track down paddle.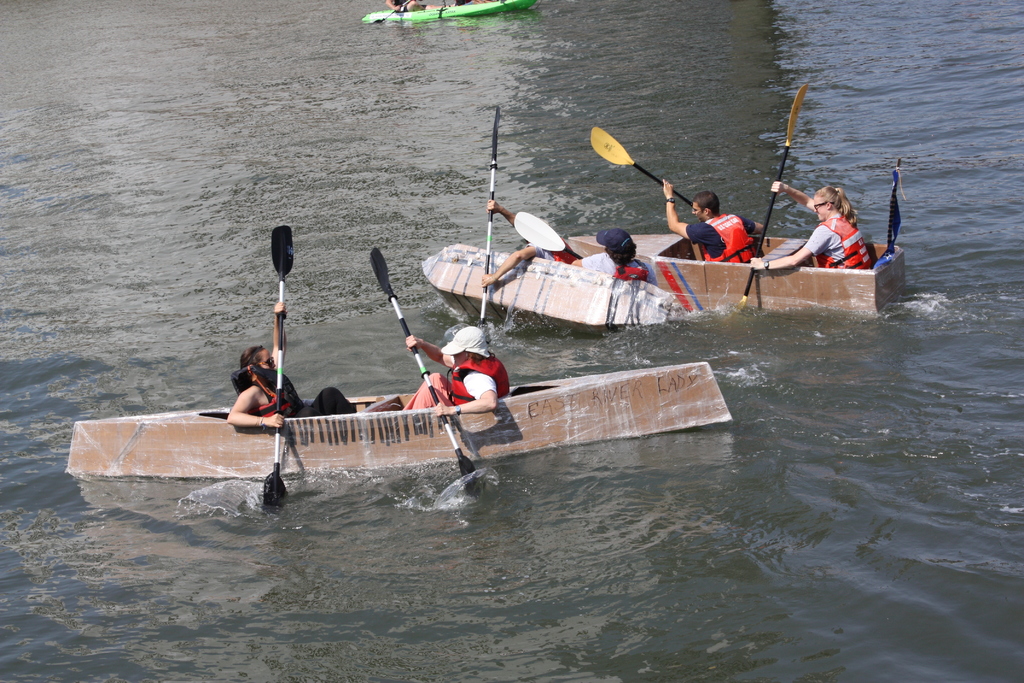
Tracked to detection(371, 0, 411, 24).
